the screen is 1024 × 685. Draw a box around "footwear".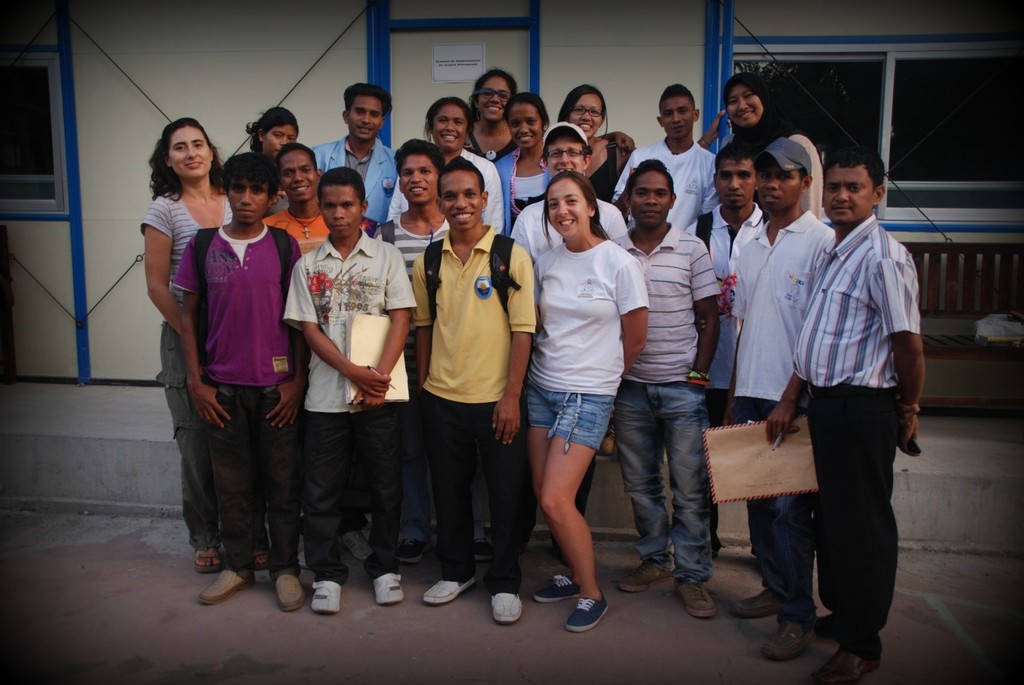
<region>677, 579, 718, 620</region>.
